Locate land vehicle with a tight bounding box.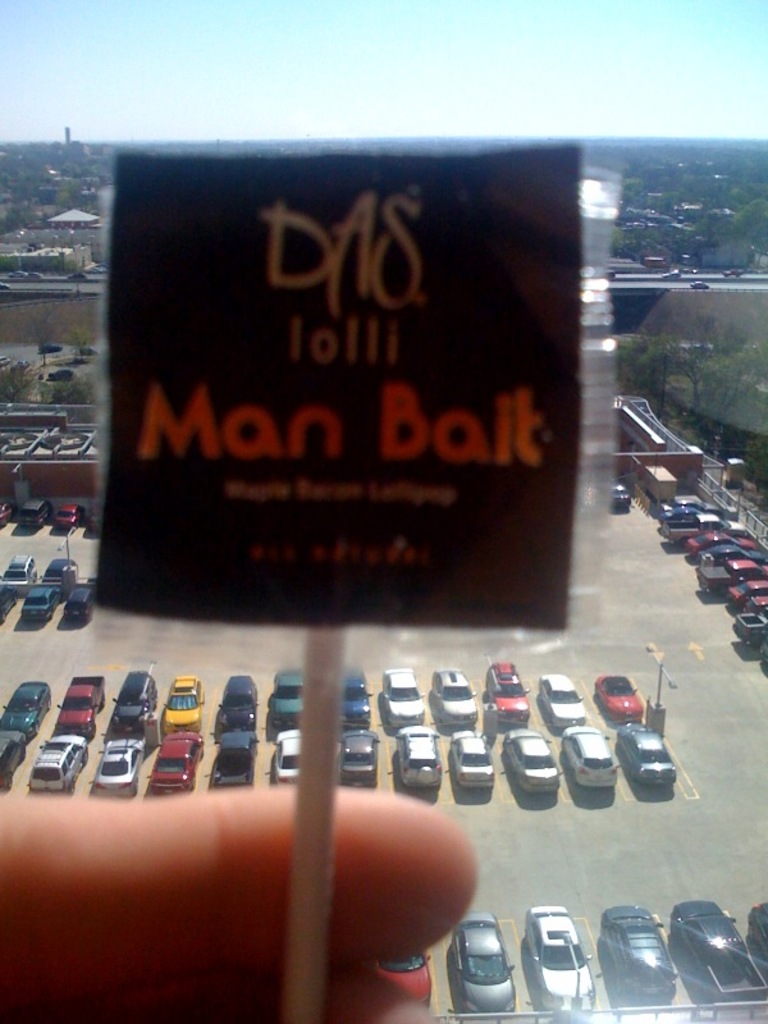
locate(682, 529, 754, 558).
